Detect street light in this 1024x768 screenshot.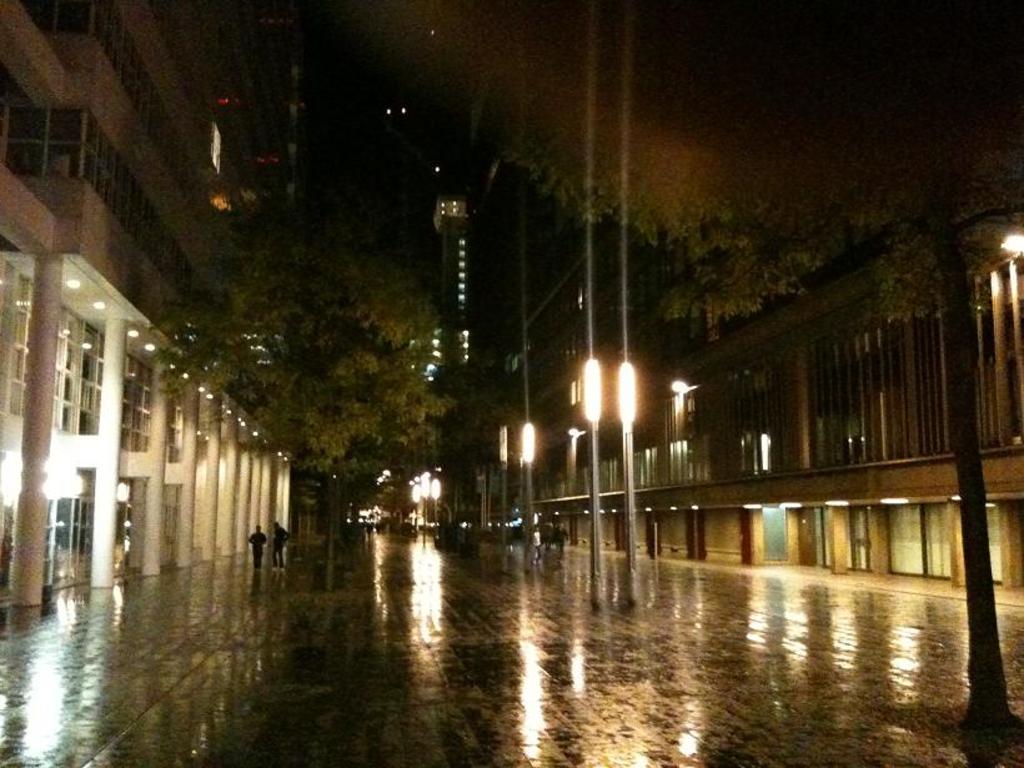
Detection: [546,302,671,543].
